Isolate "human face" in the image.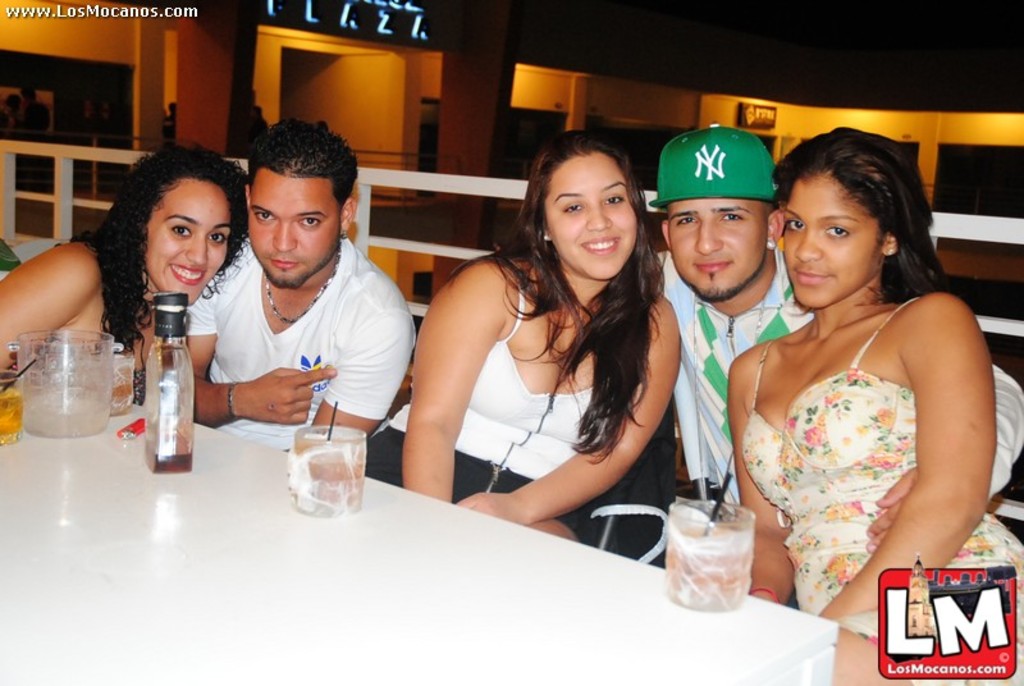
Isolated region: left=146, top=178, right=232, bottom=307.
